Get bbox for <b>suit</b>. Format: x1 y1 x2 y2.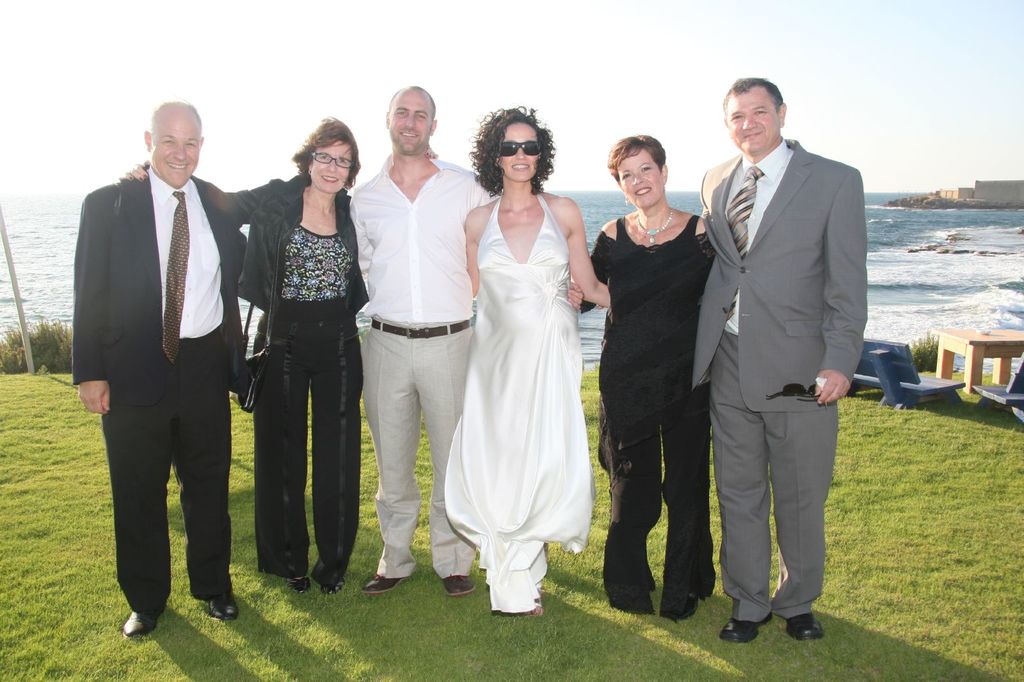
70 168 256 631.
